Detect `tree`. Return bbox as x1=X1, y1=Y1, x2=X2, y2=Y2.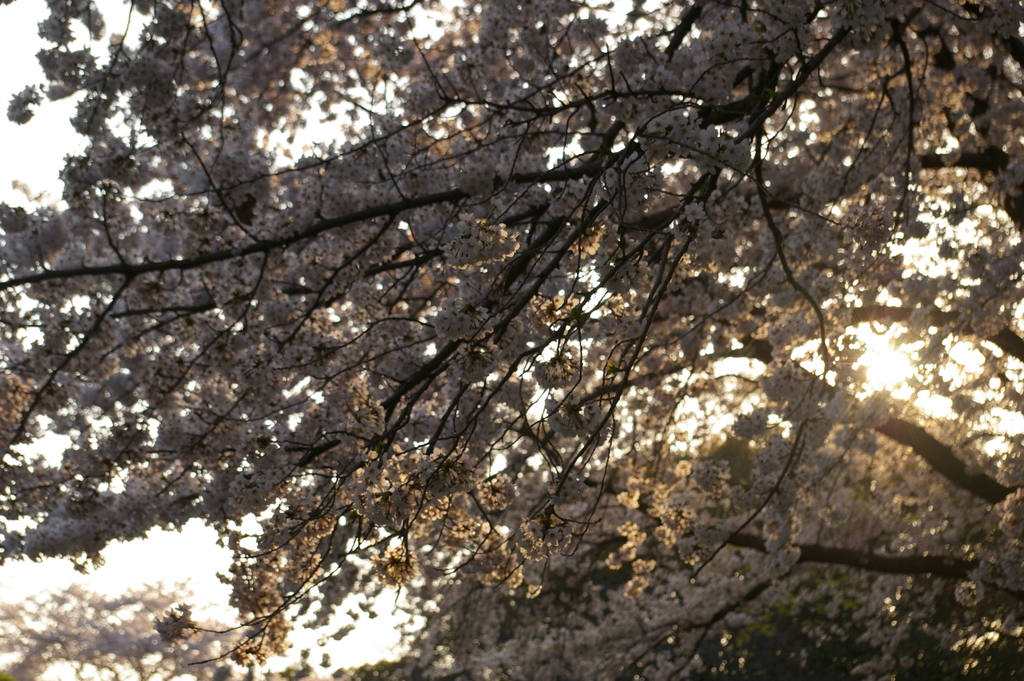
x1=0, y1=571, x2=261, y2=680.
